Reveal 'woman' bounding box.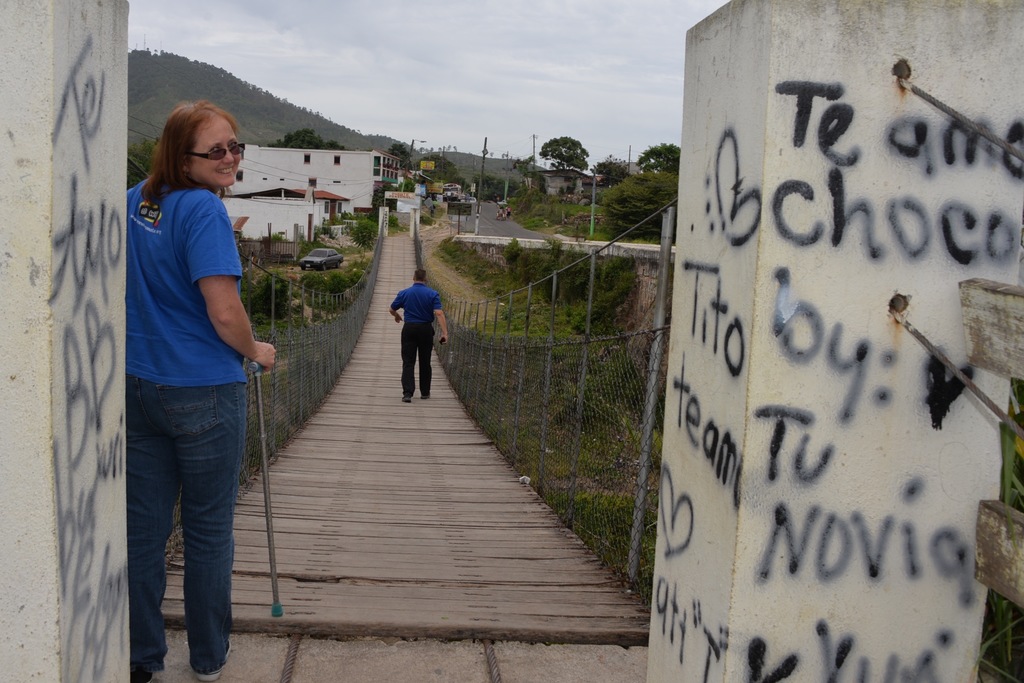
Revealed: <box>126,98,278,682</box>.
